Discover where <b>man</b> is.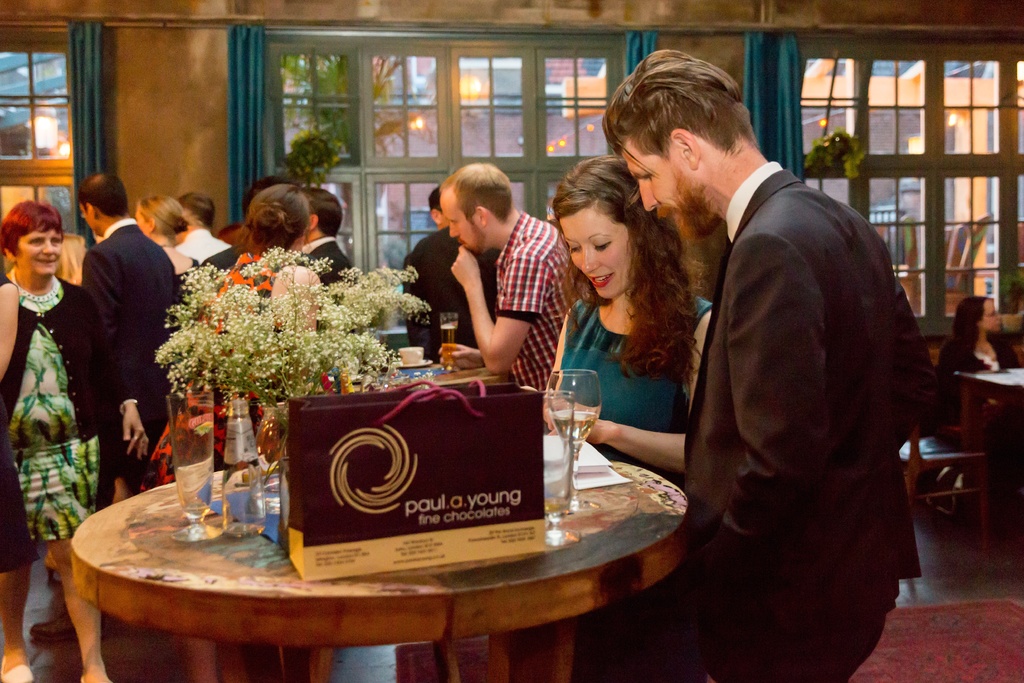
Discovered at (x1=173, y1=193, x2=232, y2=261).
